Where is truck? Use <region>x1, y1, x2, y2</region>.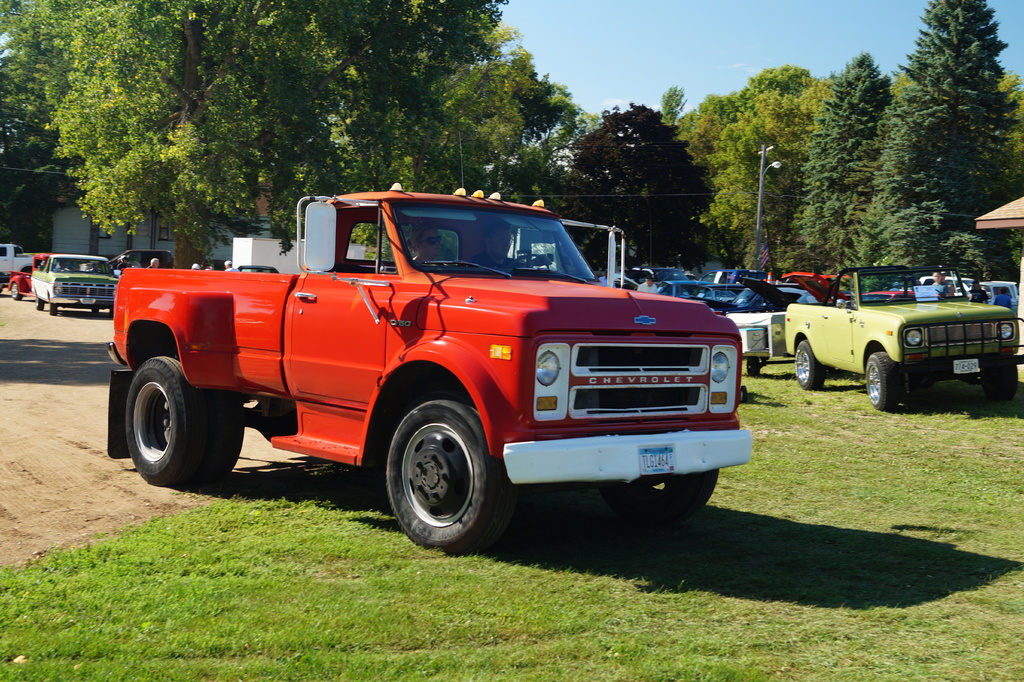
<region>0, 240, 51, 296</region>.
